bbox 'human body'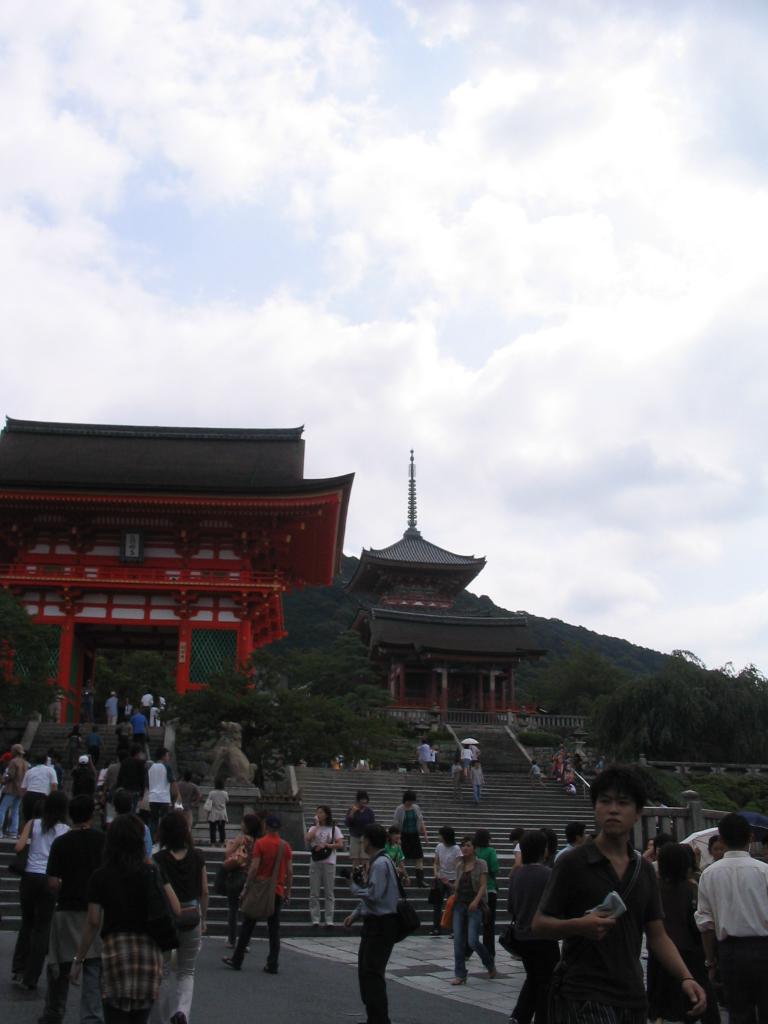
l=509, t=827, r=524, b=879
